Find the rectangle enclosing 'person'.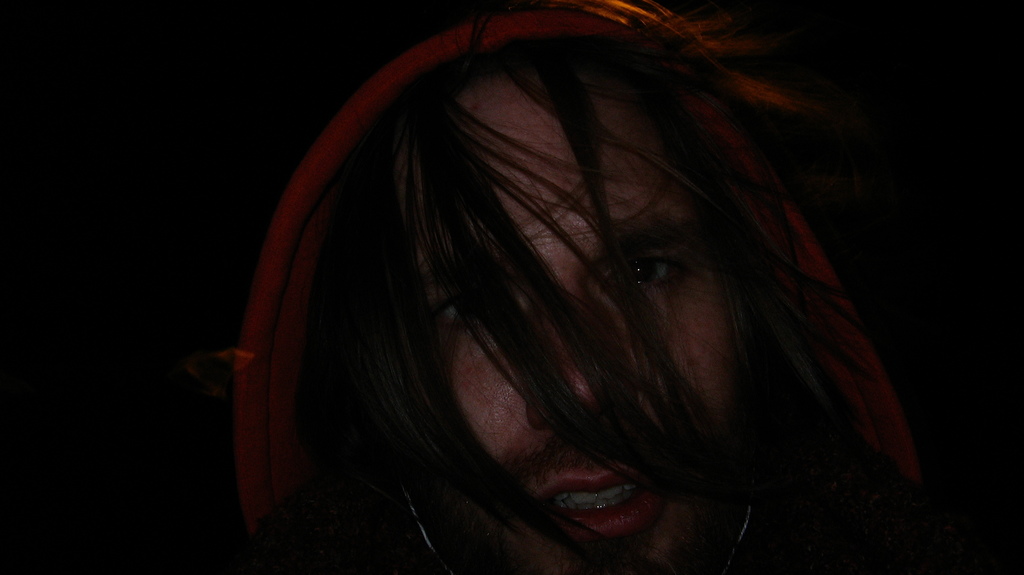
Rect(180, 28, 889, 574).
